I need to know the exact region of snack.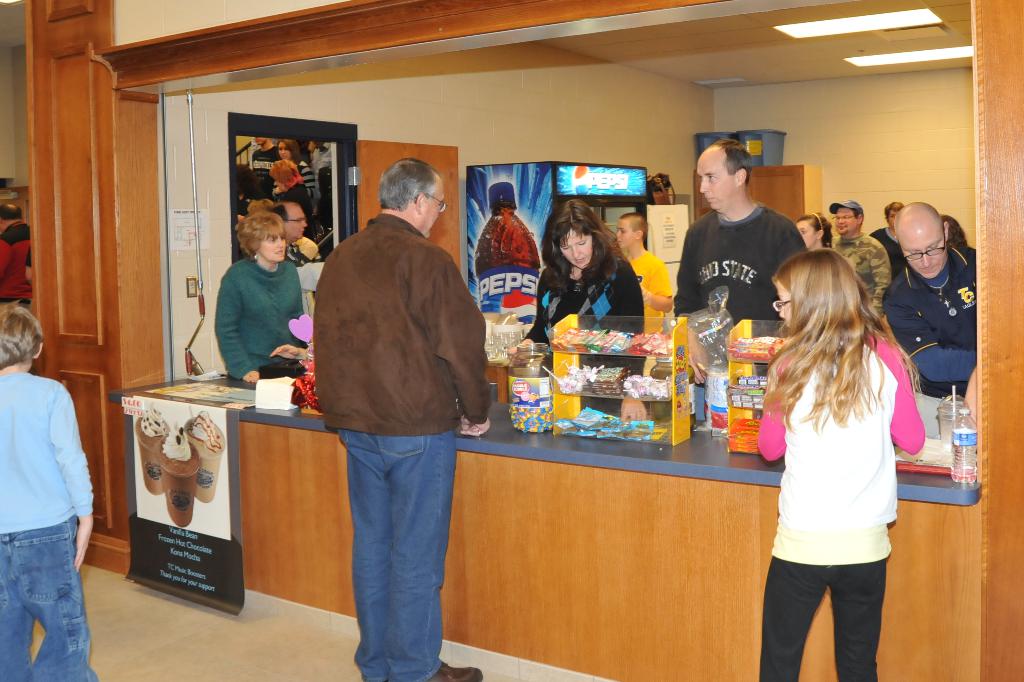
Region: 138, 400, 168, 497.
